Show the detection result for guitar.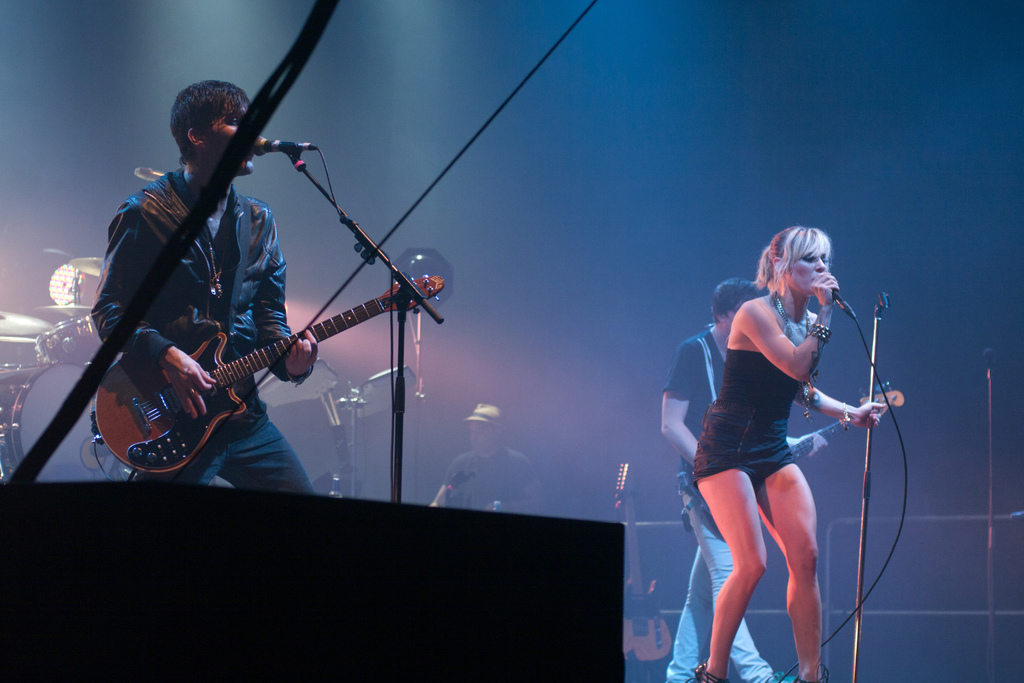
[683,386,906,486].
